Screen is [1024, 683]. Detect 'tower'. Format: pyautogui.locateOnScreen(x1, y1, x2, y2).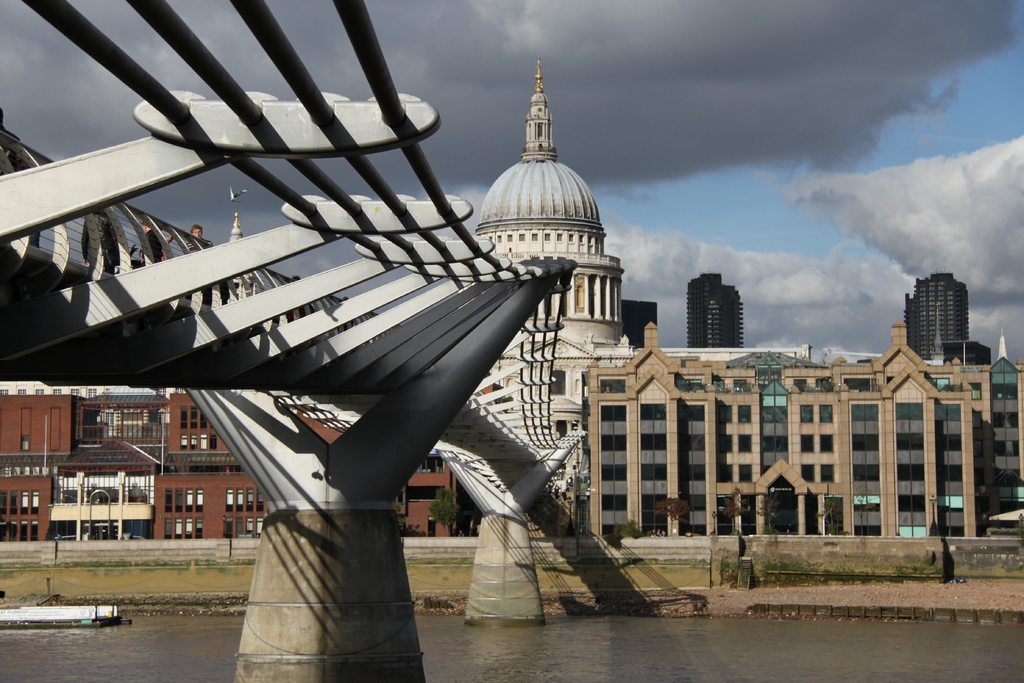
pyautogui.locateOnScreen(902, 269, 973, 370).
